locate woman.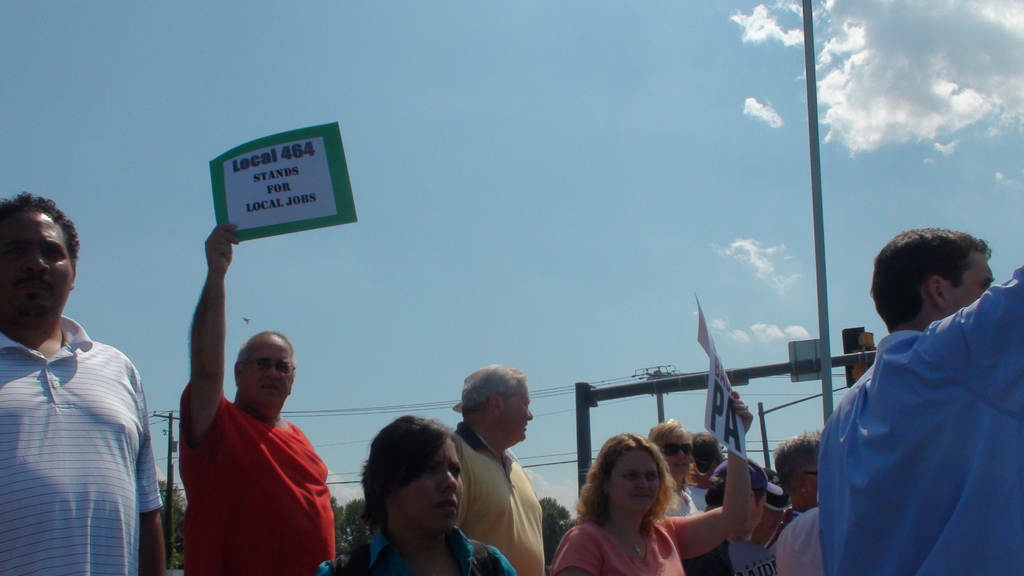
Bounding box: pyautogui.locateOnScreen(561, 425, 769, 575).
